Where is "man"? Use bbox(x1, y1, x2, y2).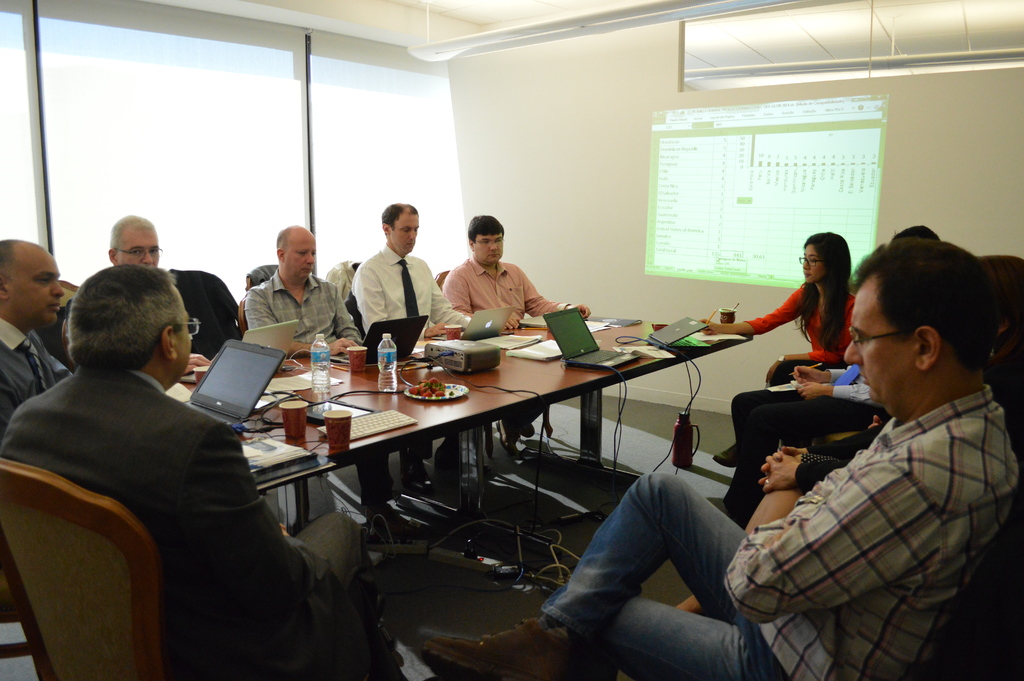
bbox(101, 217, 216, 398).
